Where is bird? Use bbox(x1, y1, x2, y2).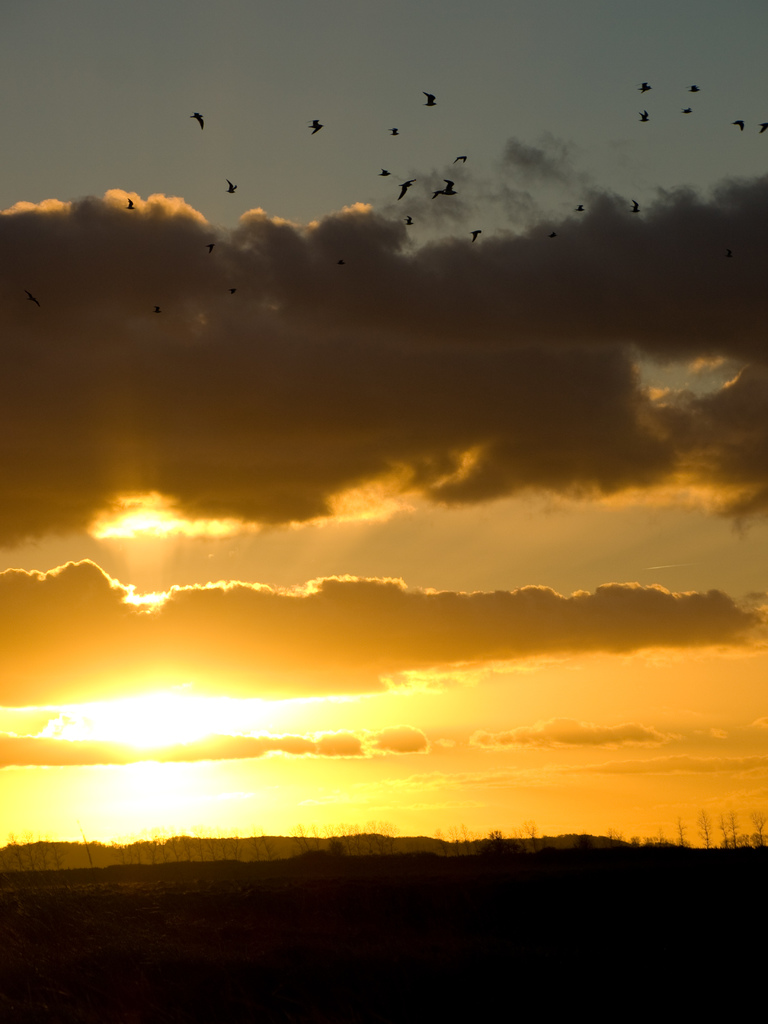
bbox(683, 79, 702, 95).
